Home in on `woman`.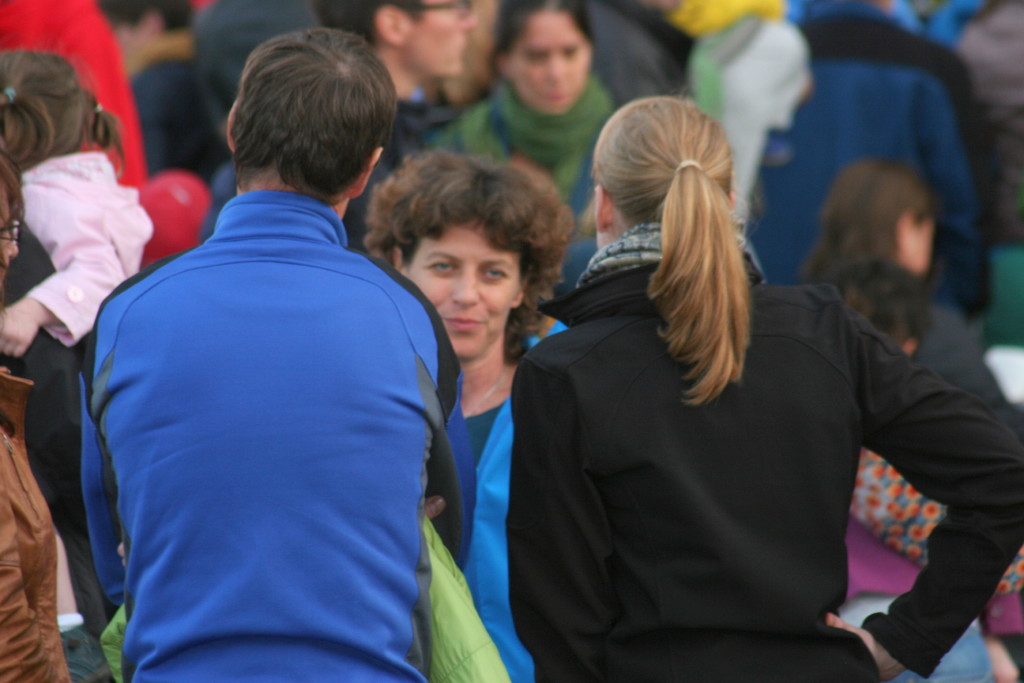
Homed in at BBox(509, 97, 1023, 682).
